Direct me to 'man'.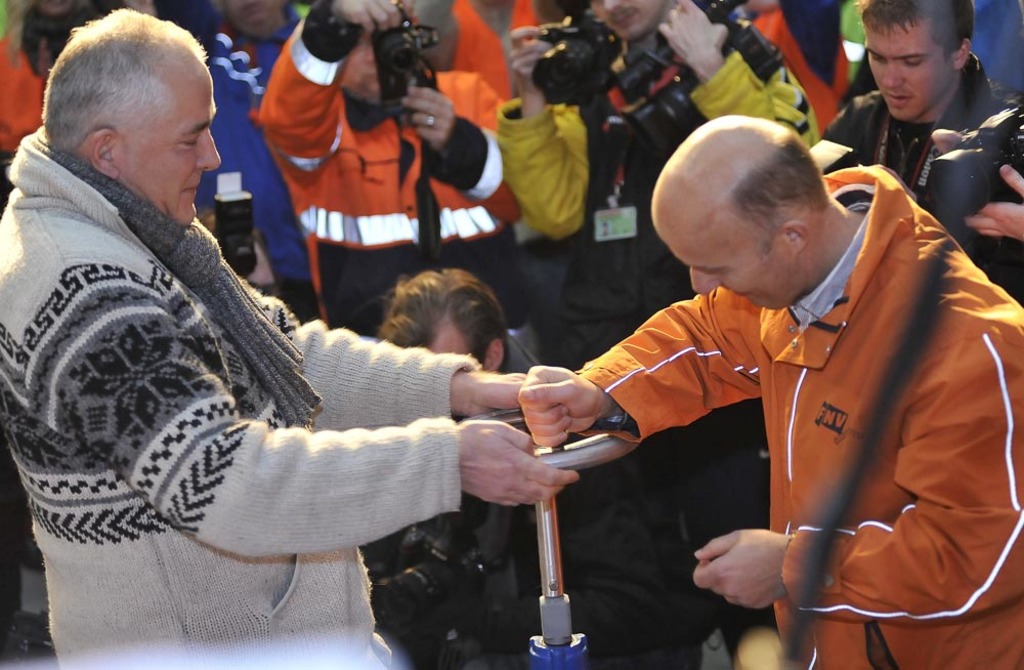
Direction: [left=819, top=0, right=1023, bottom=306].
